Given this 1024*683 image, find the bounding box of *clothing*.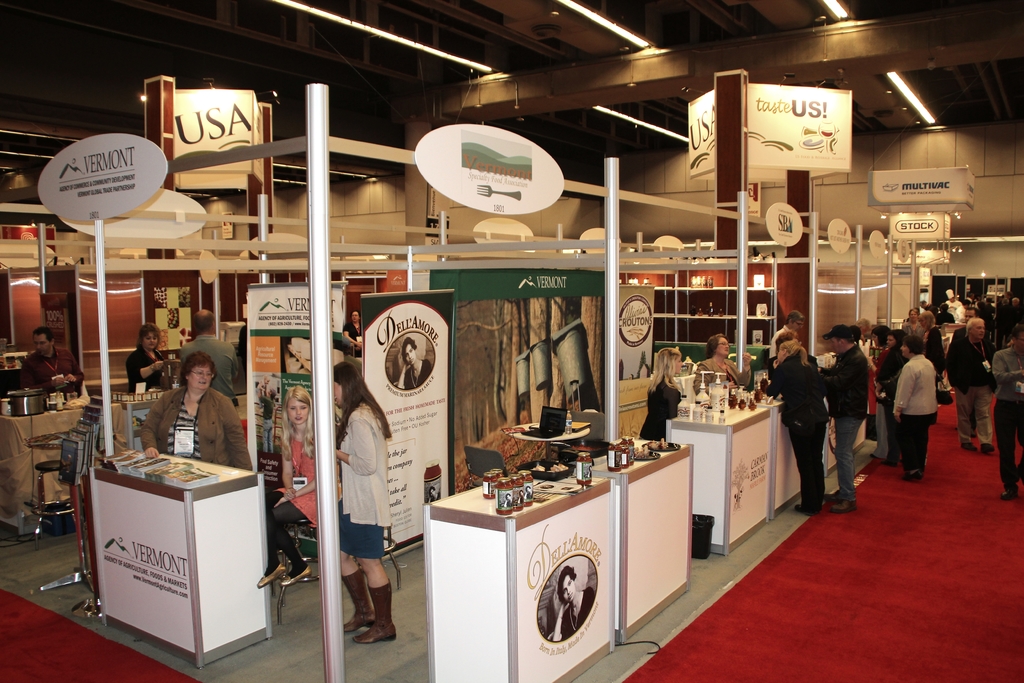
bbox=(502, 497, 513, 509).
